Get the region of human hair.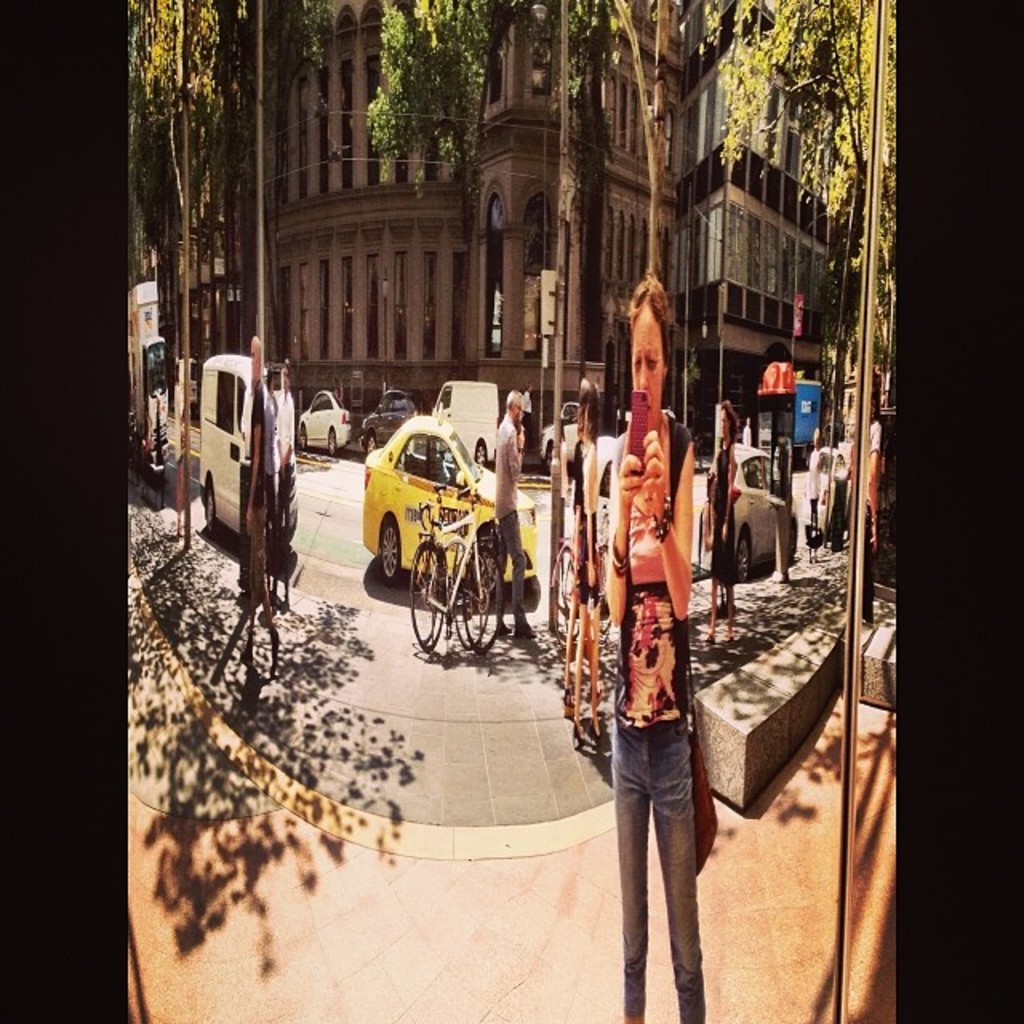
l=624, t=270, r=674, b=360.
